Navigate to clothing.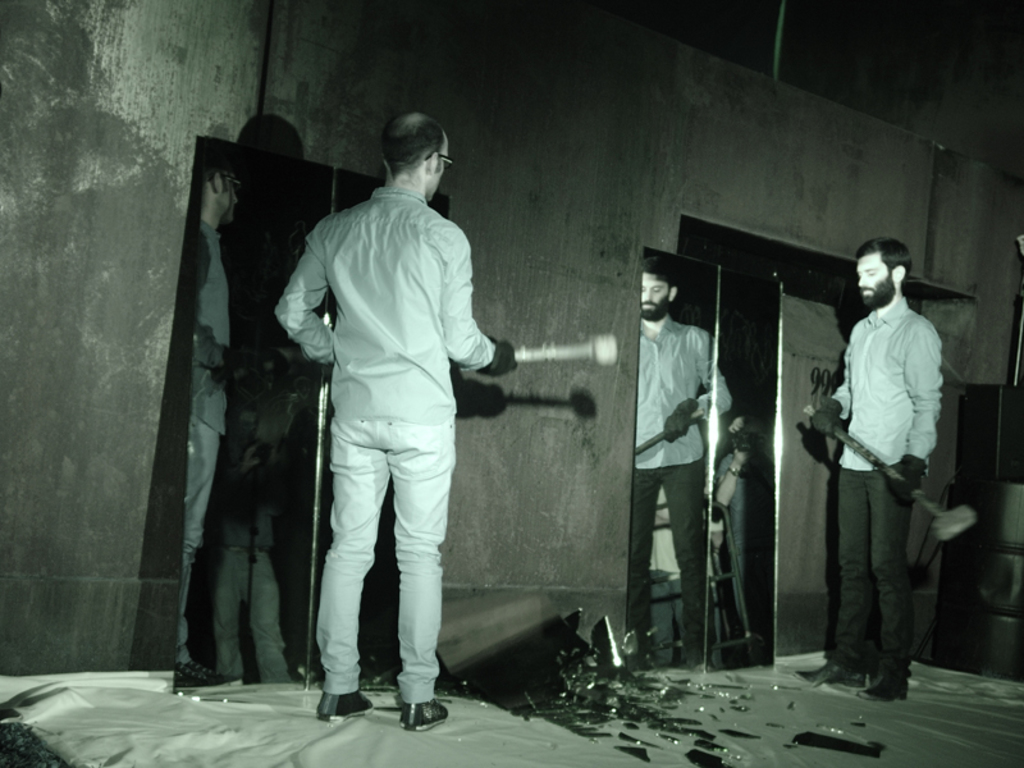
Navigation target: left=833, top=296, right=934, bottom=675.
